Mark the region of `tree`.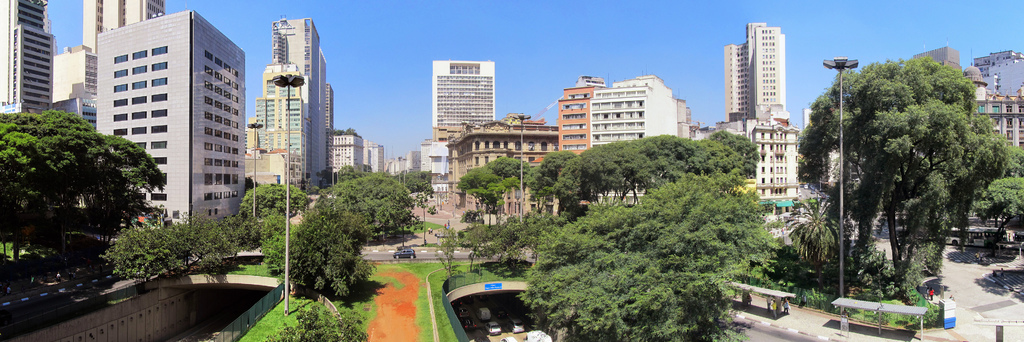
Region: detection(797, 56, 1005, 302).
